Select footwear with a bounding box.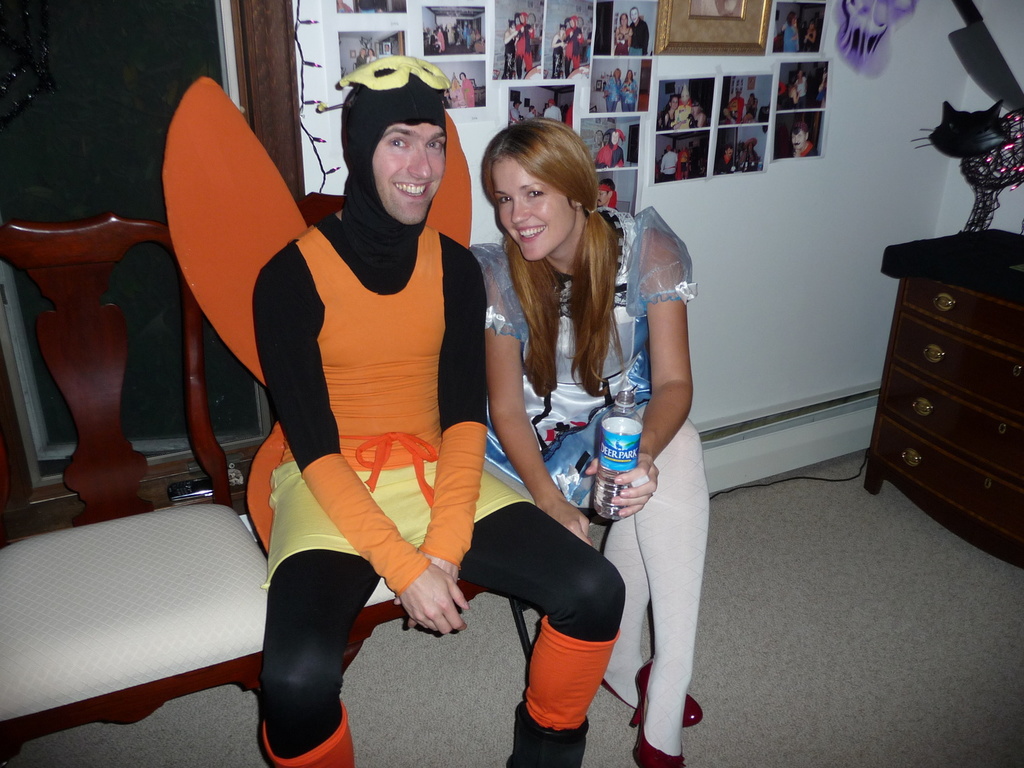
l=509, t=697, r=594, b=767.
